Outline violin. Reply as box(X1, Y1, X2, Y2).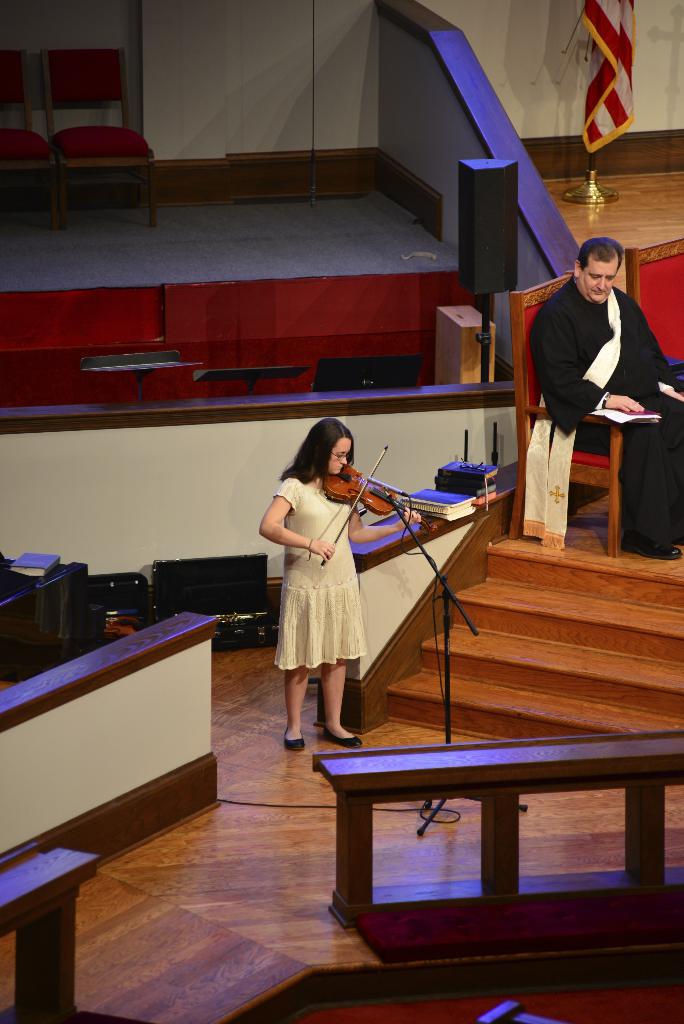
box(301, 433, 463, 561).
